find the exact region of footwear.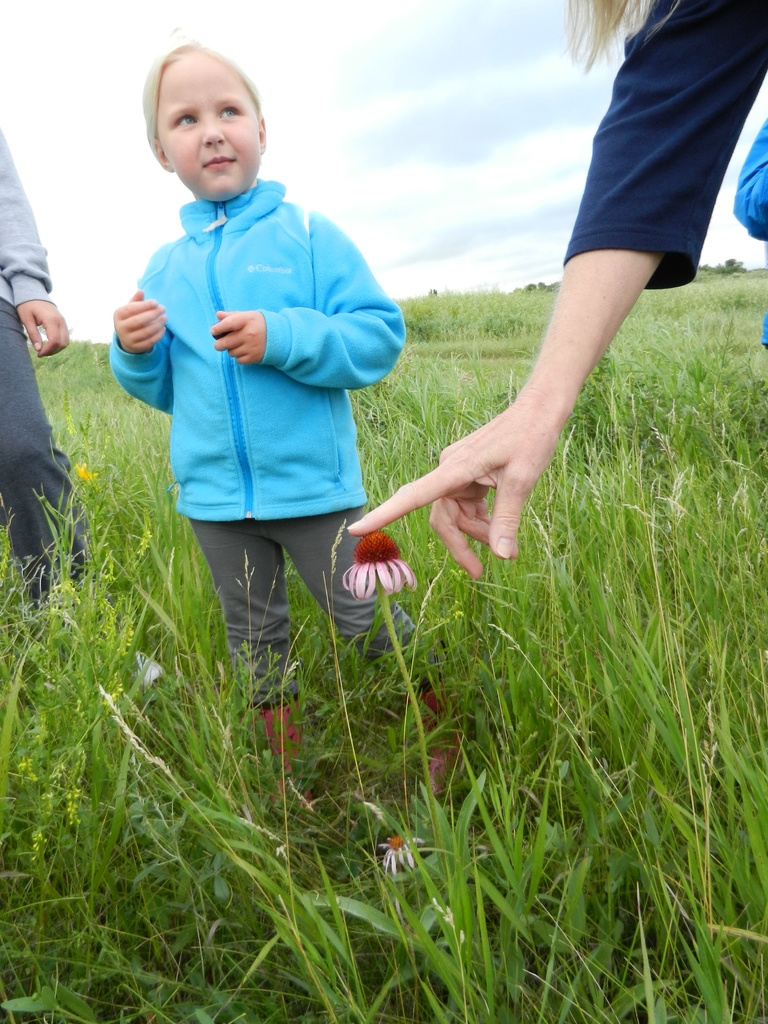
Exact region: crop(247, 695, 319, 813).
